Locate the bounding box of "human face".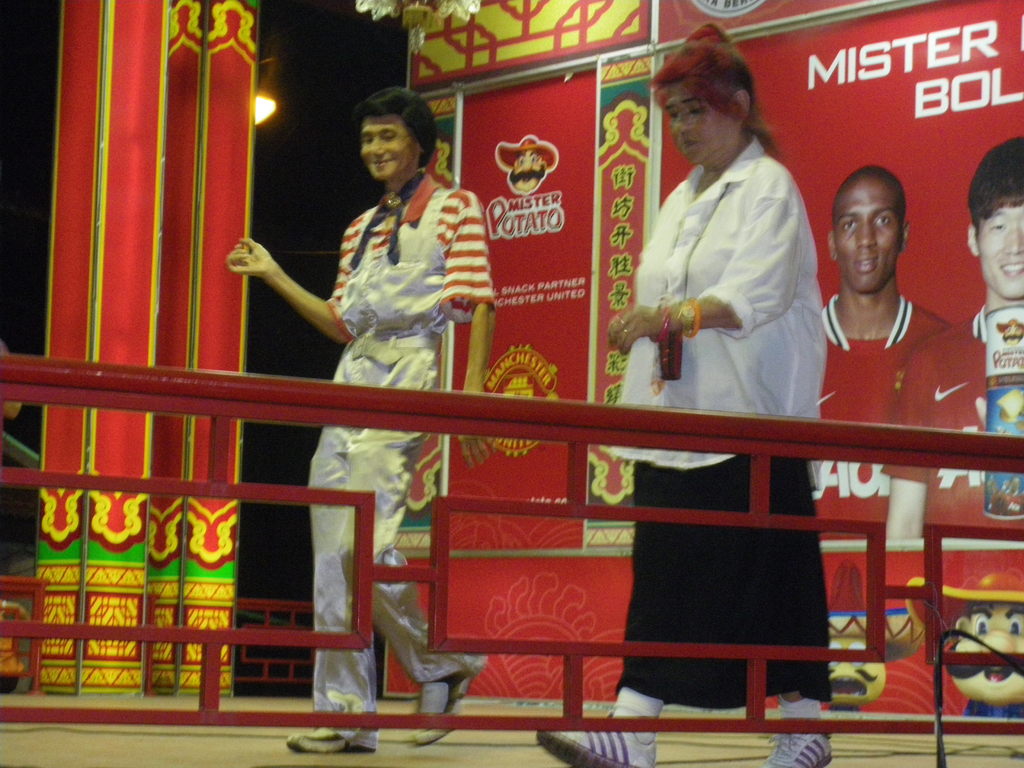
Bounding box: box(663, 83, 733, 166).
